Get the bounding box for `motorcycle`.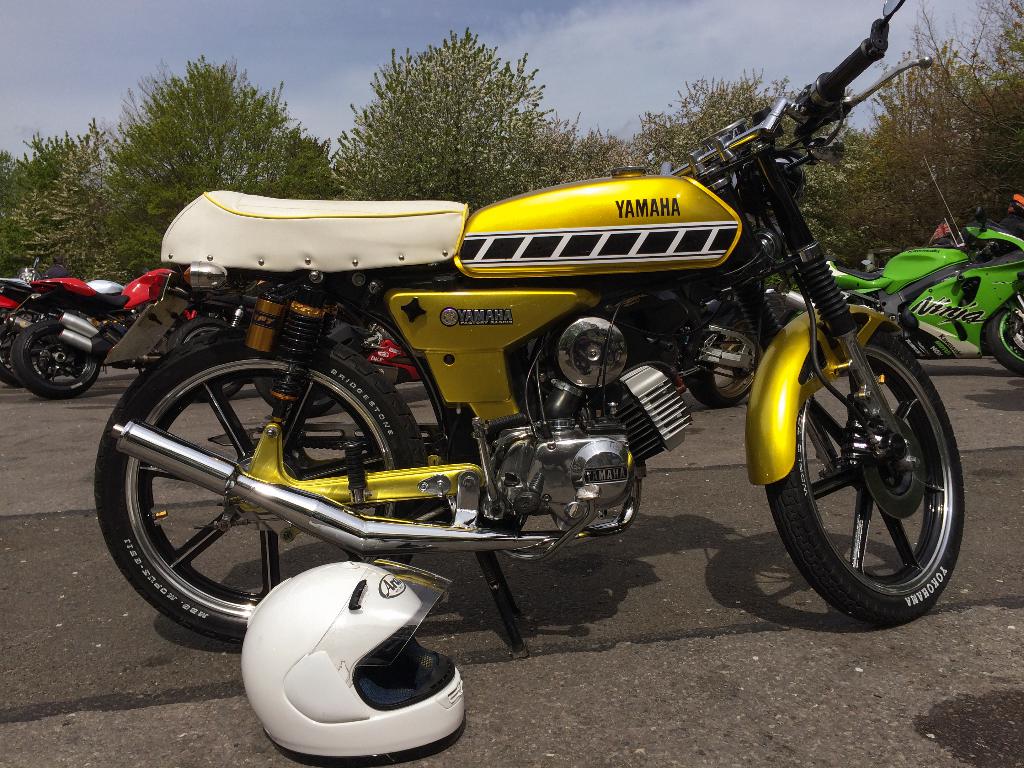
select_region(0, 282, 52, 385).
